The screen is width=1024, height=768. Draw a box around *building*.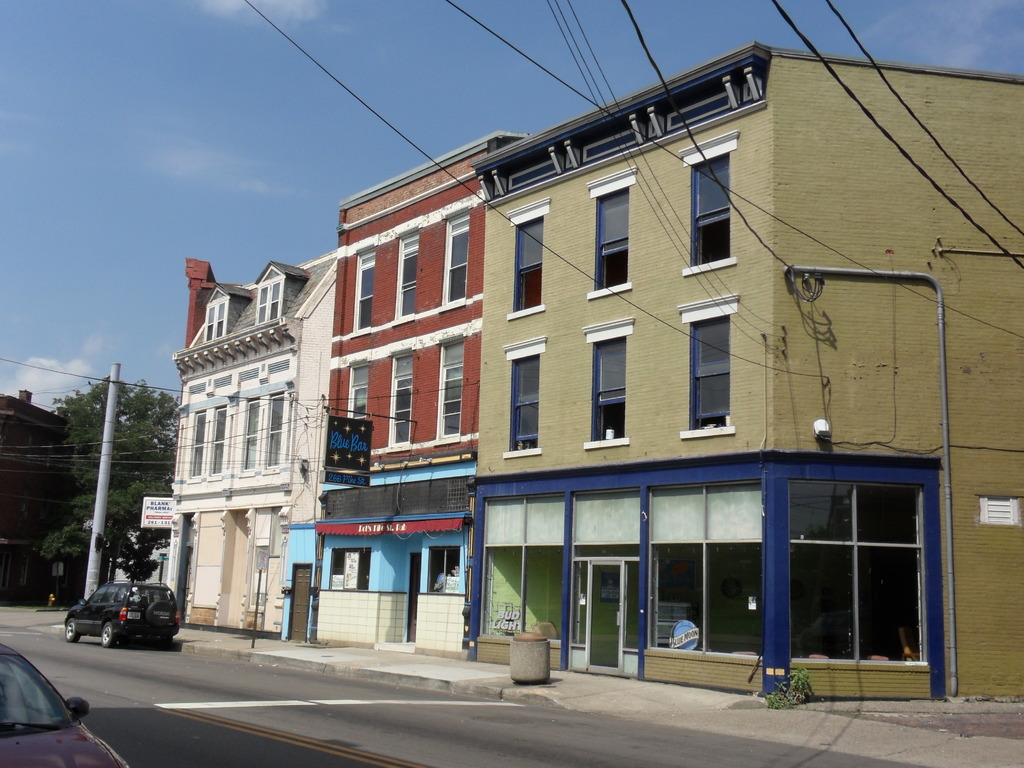
[472, 40, 1023, 702].
